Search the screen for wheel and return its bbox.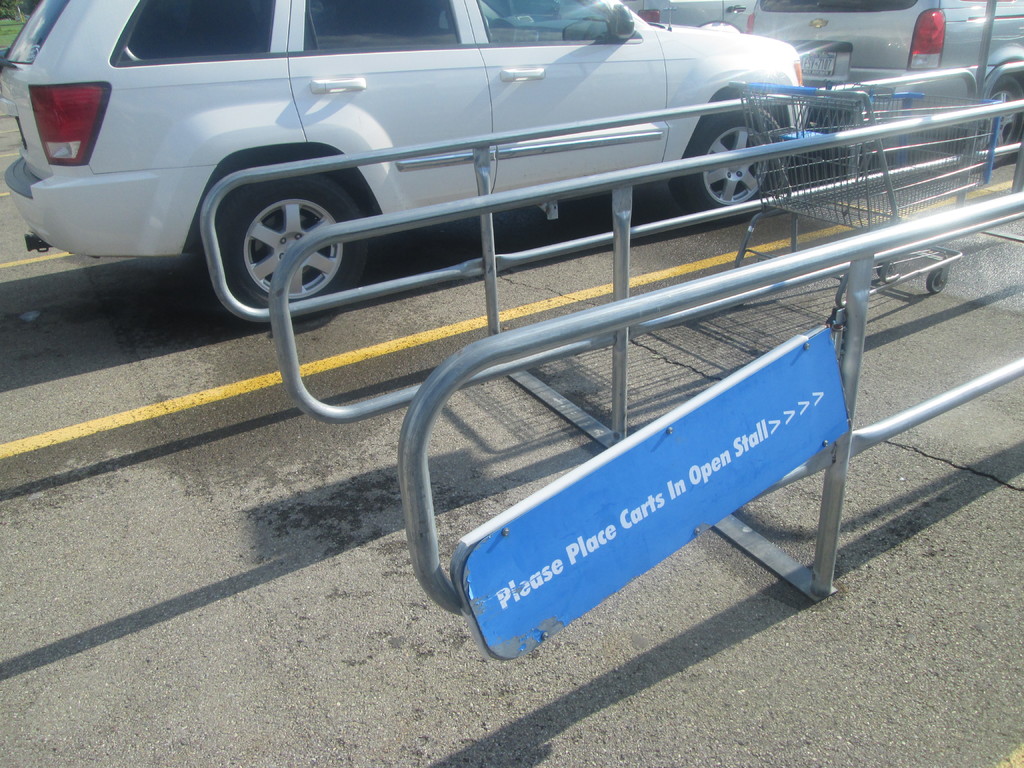
Found: bbox(963, 71, 1023, 166).
